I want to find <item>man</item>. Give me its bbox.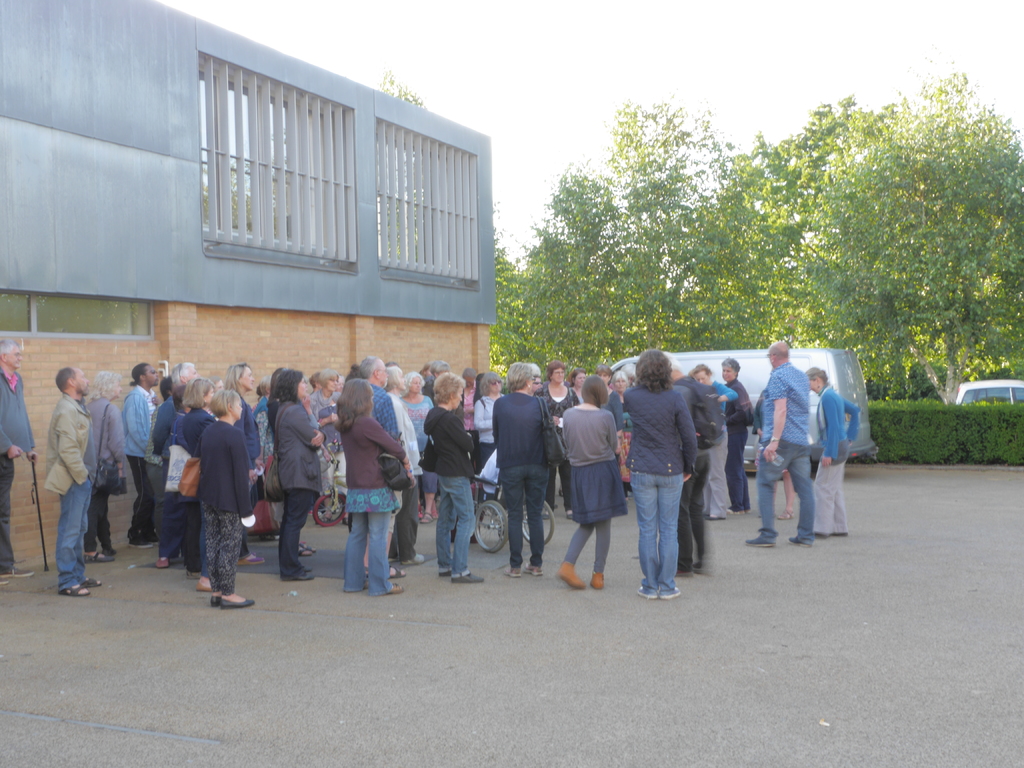
x1=744 y1=340 x2=813 y2=544.
